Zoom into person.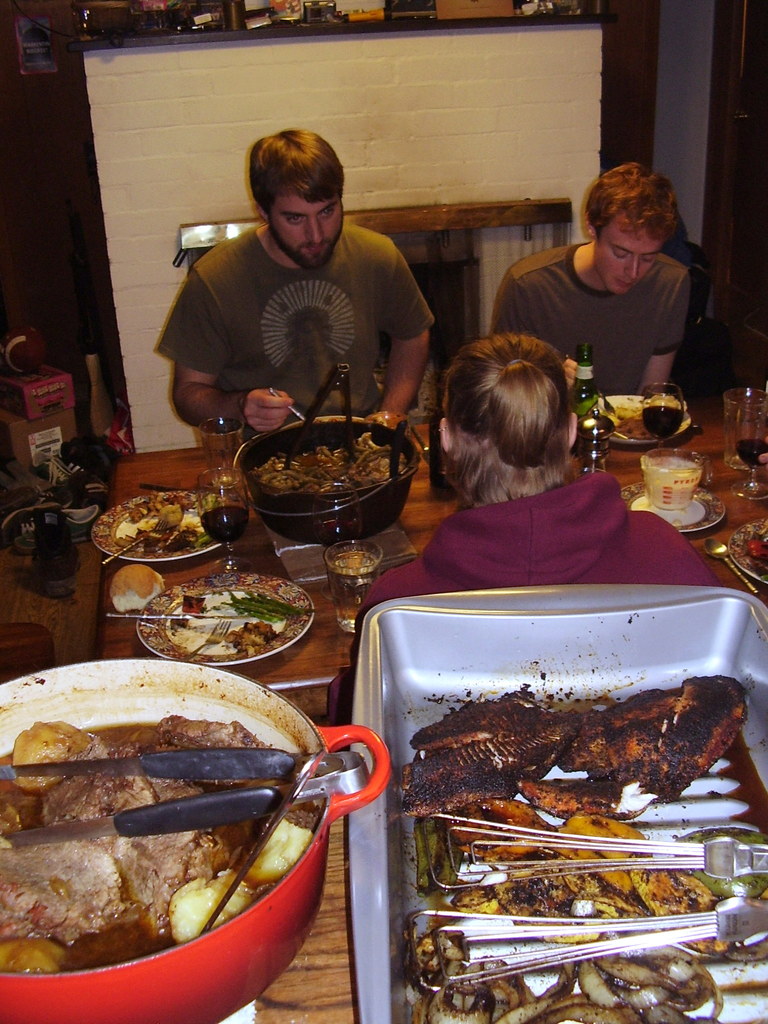
Zoom target: 332,335,765,727.
